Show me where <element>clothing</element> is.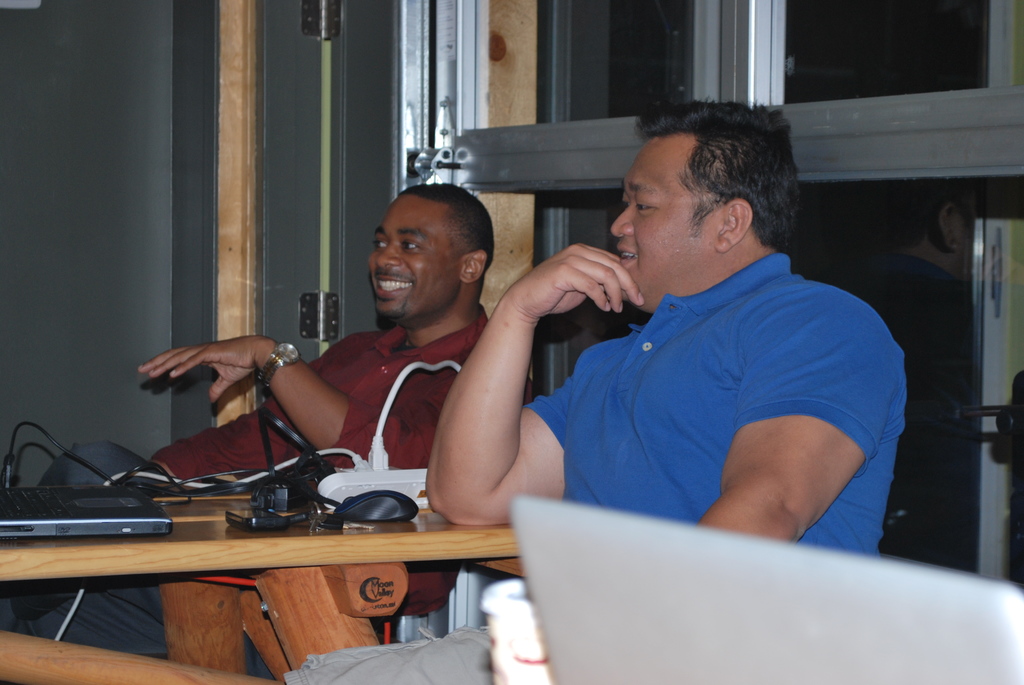
<element>clothing</element> is at Rect(287, 612, 507, 684).
